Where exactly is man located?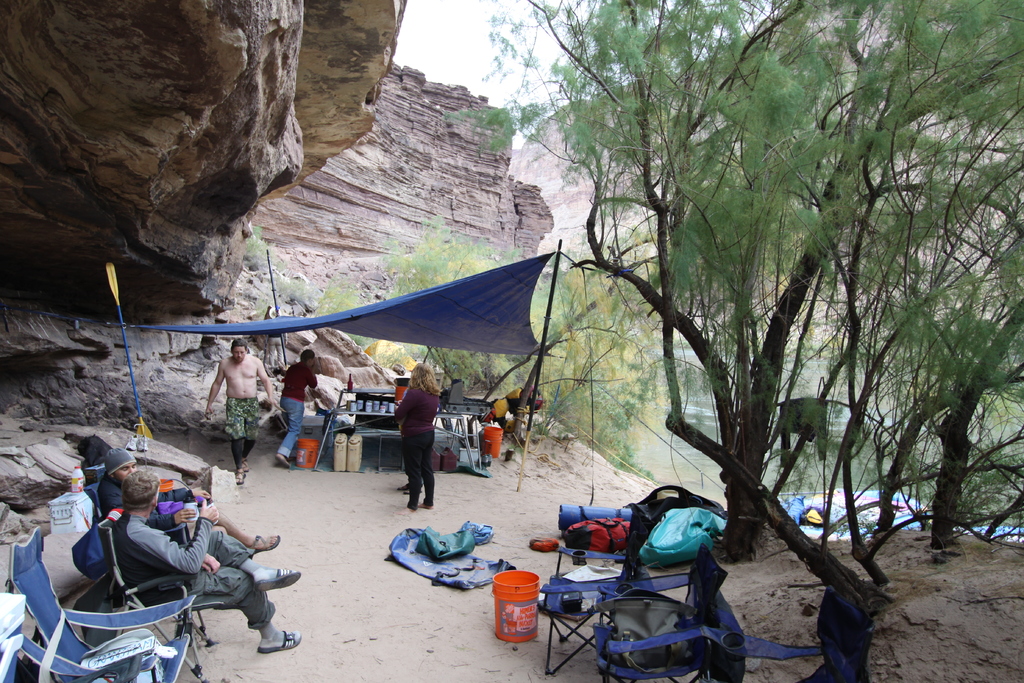
Its bounding box is 109:467:303:654.
